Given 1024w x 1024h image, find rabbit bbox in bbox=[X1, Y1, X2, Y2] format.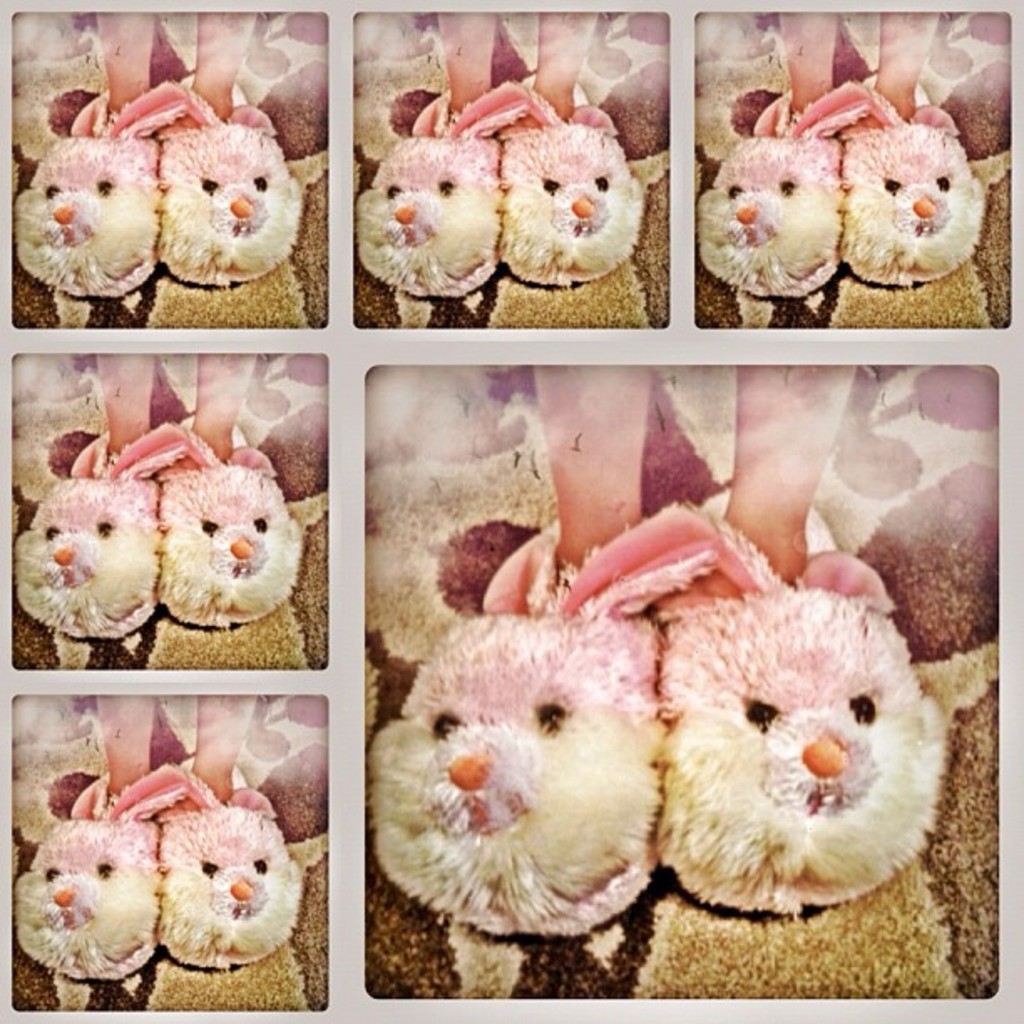
bbox=[485, 84, 658, 336].
